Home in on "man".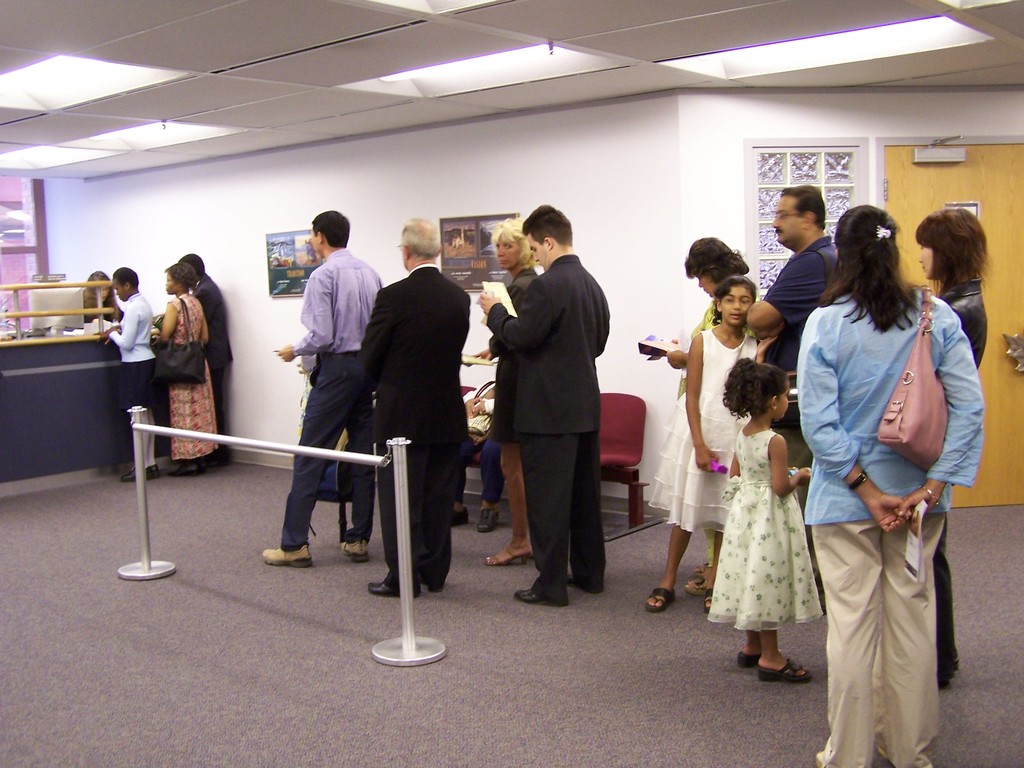
Homed in at left=175, top=254, right=247, bottom=468.
